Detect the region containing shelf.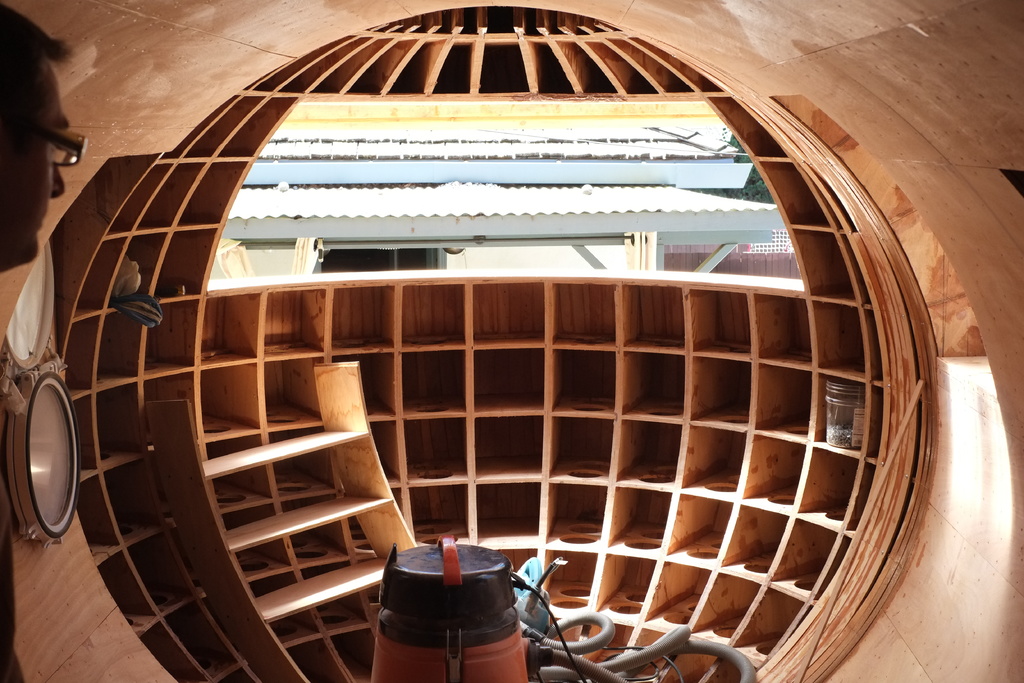
{"left": 748, "top": 285, "right": 819, "bottom": 370}.
